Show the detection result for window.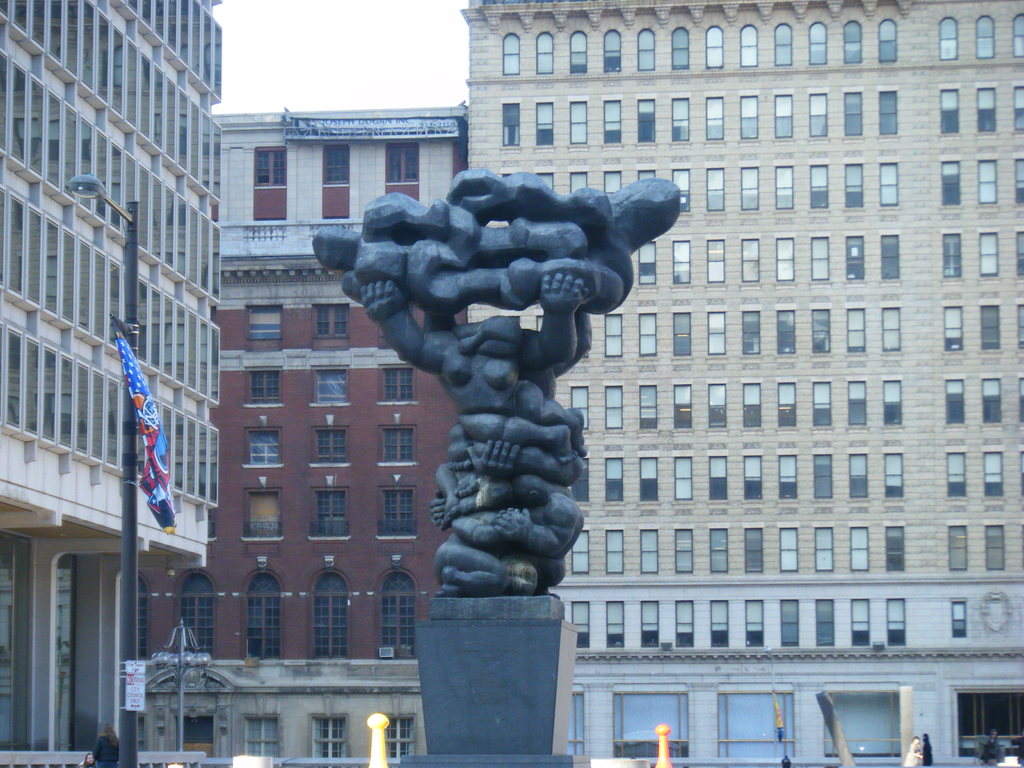
box(243, 568, 282, 661).
